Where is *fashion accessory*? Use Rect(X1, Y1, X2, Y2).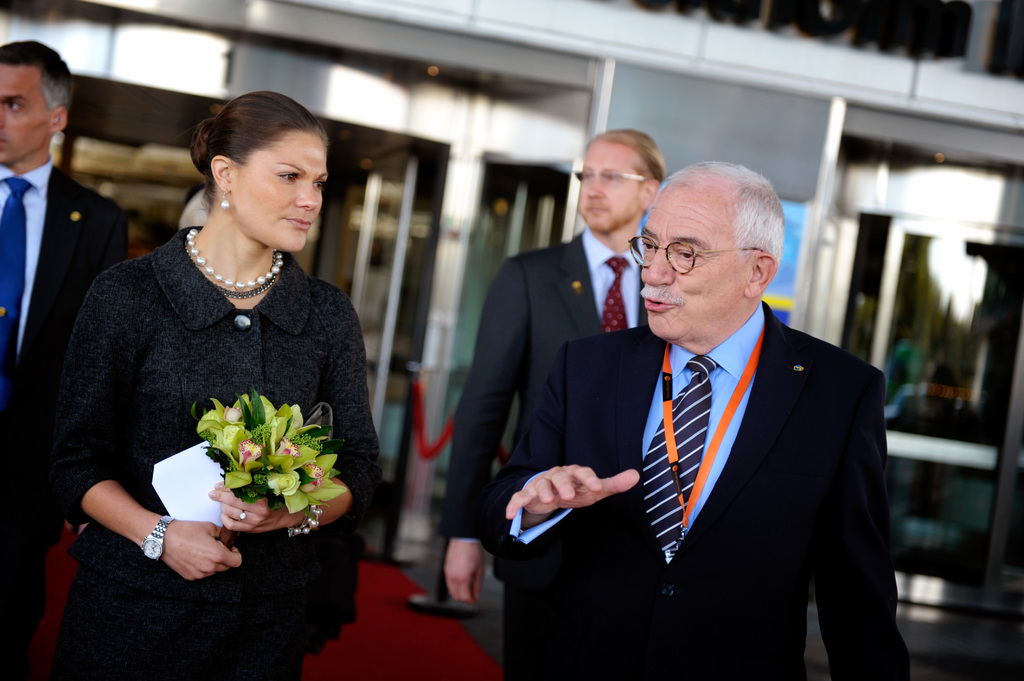
Rect(624, 239, 769, 272).
